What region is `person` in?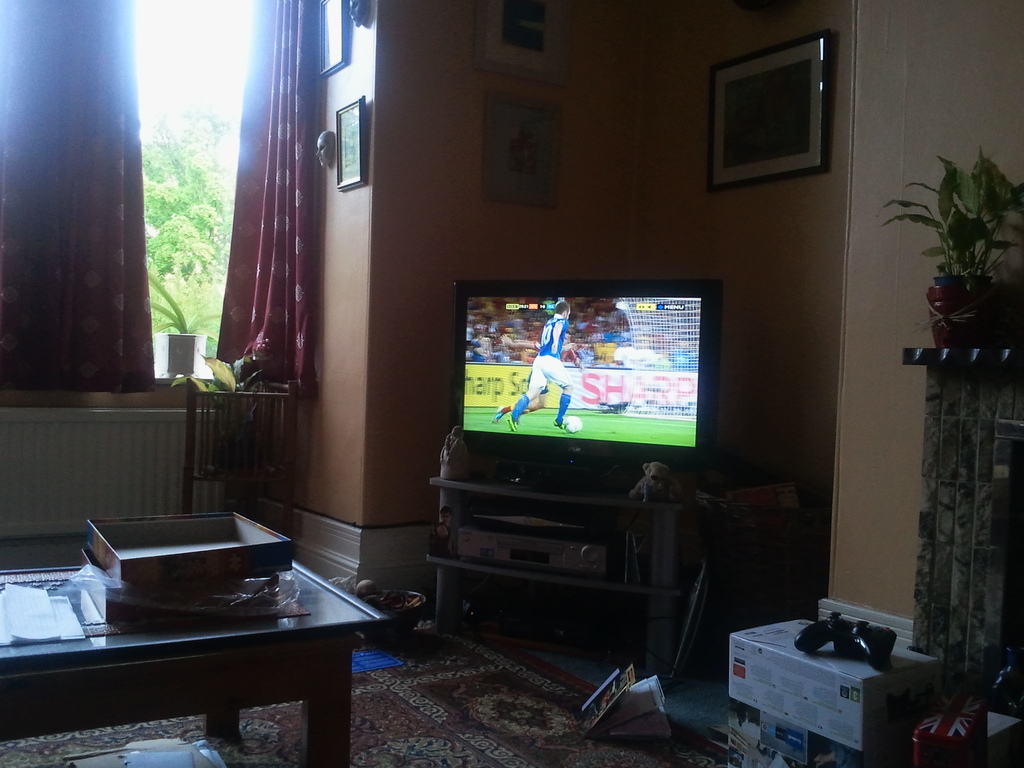
506:311:566:430.
